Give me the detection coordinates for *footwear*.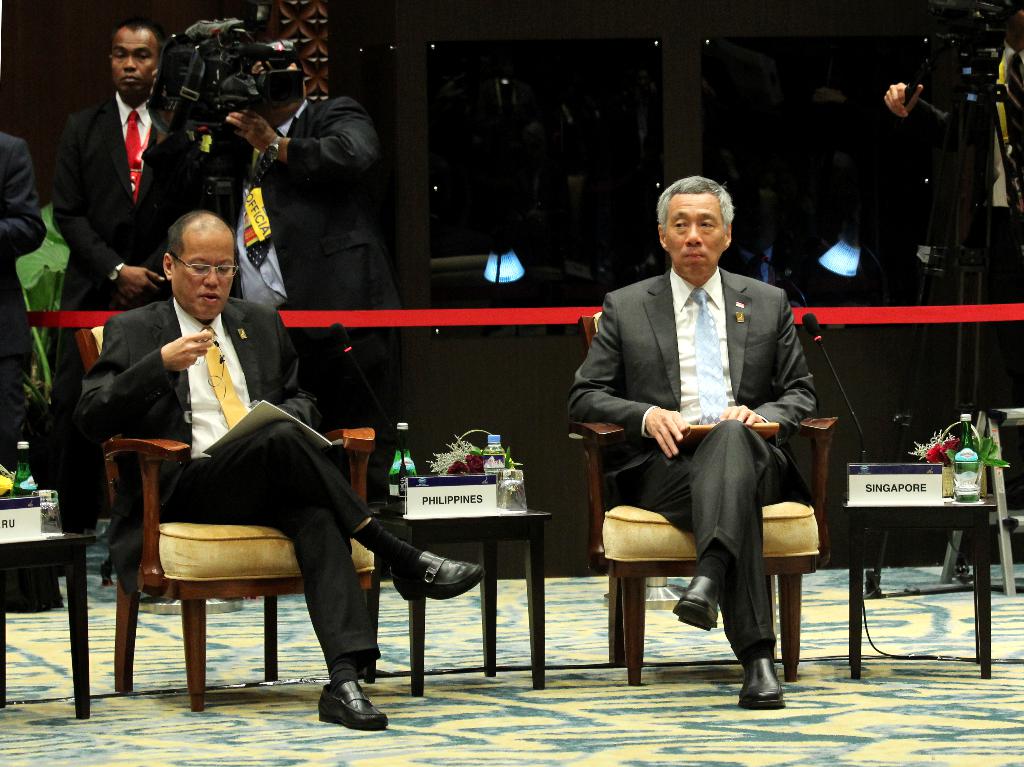
left=671, top=572, right=726, bottom=633.
